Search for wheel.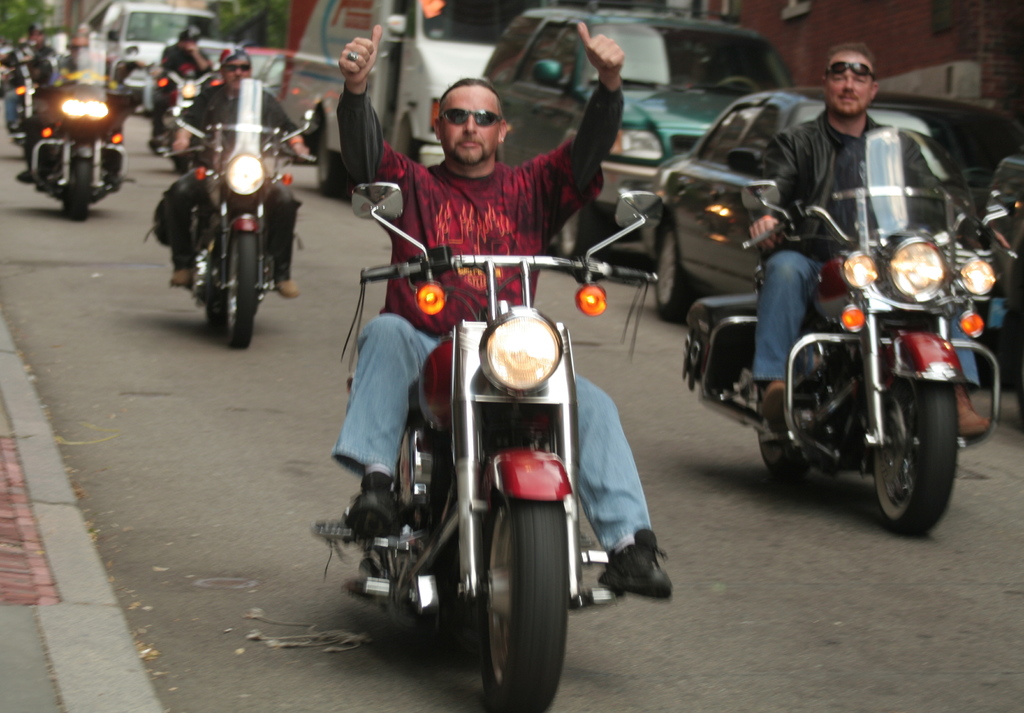
Found at x1=749, y1=369, x2=808, y2=482.
